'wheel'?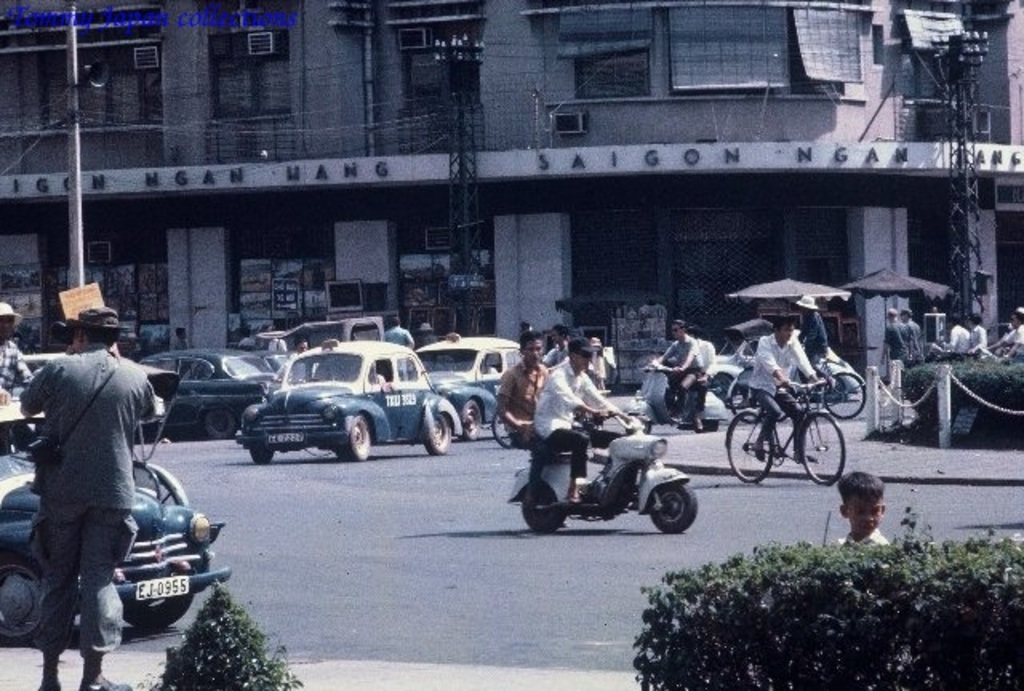
BBox(771, 373, 797, 430)
